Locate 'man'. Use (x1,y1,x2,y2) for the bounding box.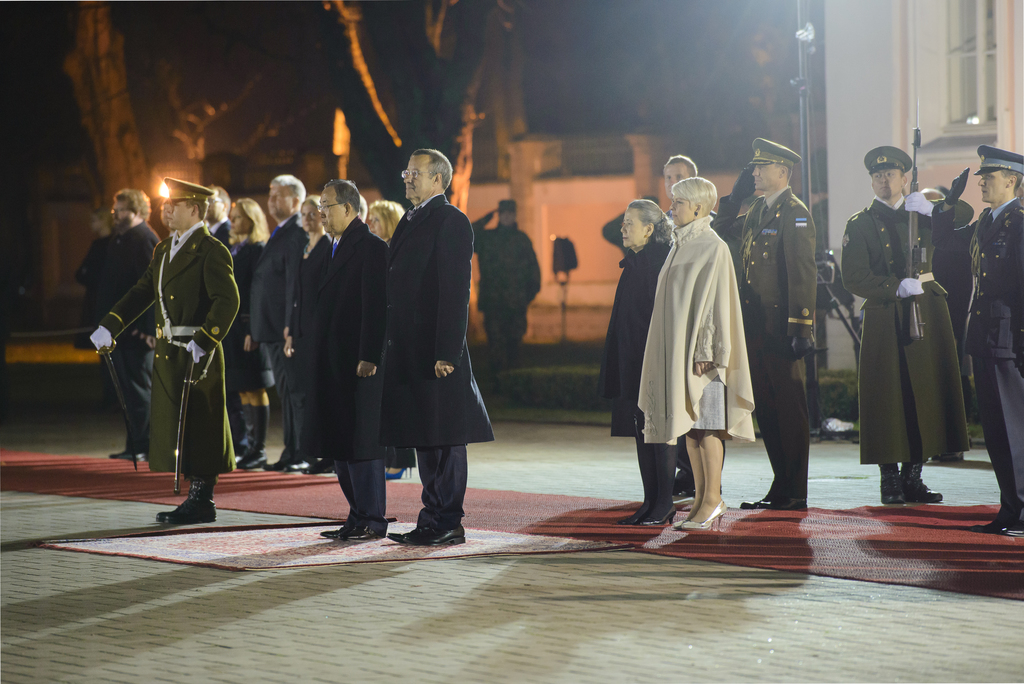
(741,135,824,507).
